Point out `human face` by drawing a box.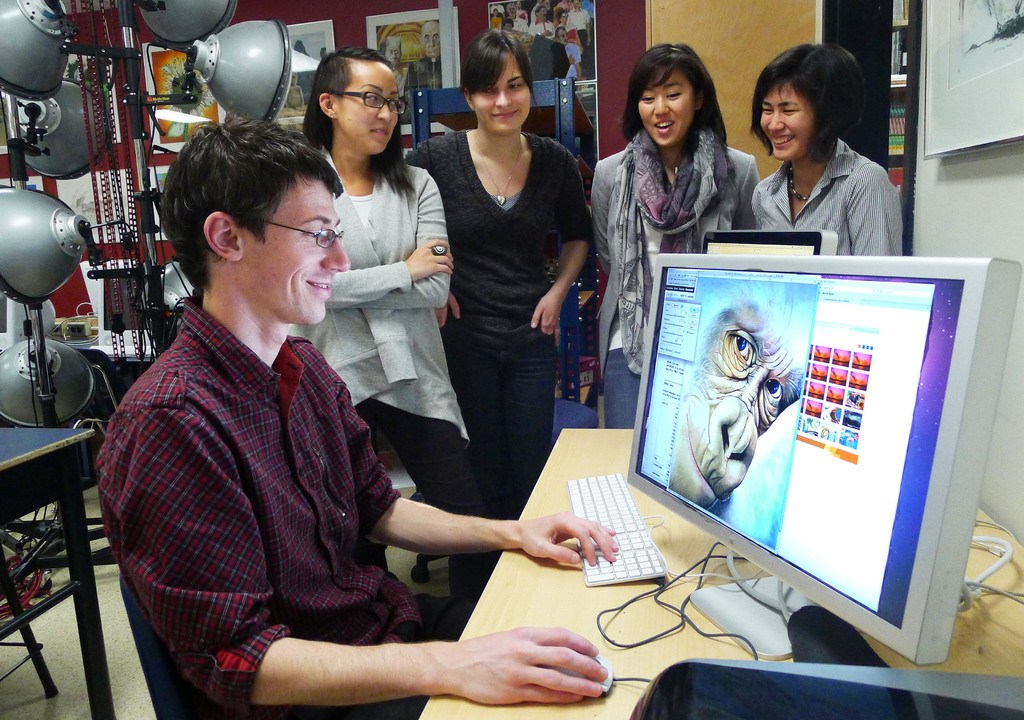
(left=476, top=53, right=528, bottom=138).
